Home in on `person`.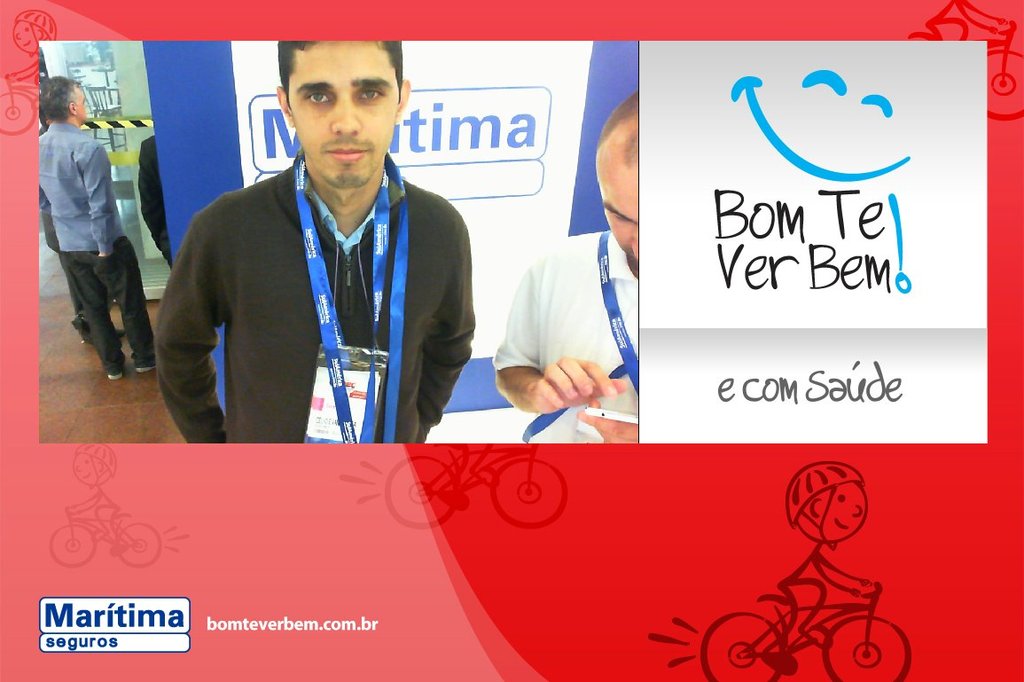
Homed in at region(926, 0, 1009, 37).
